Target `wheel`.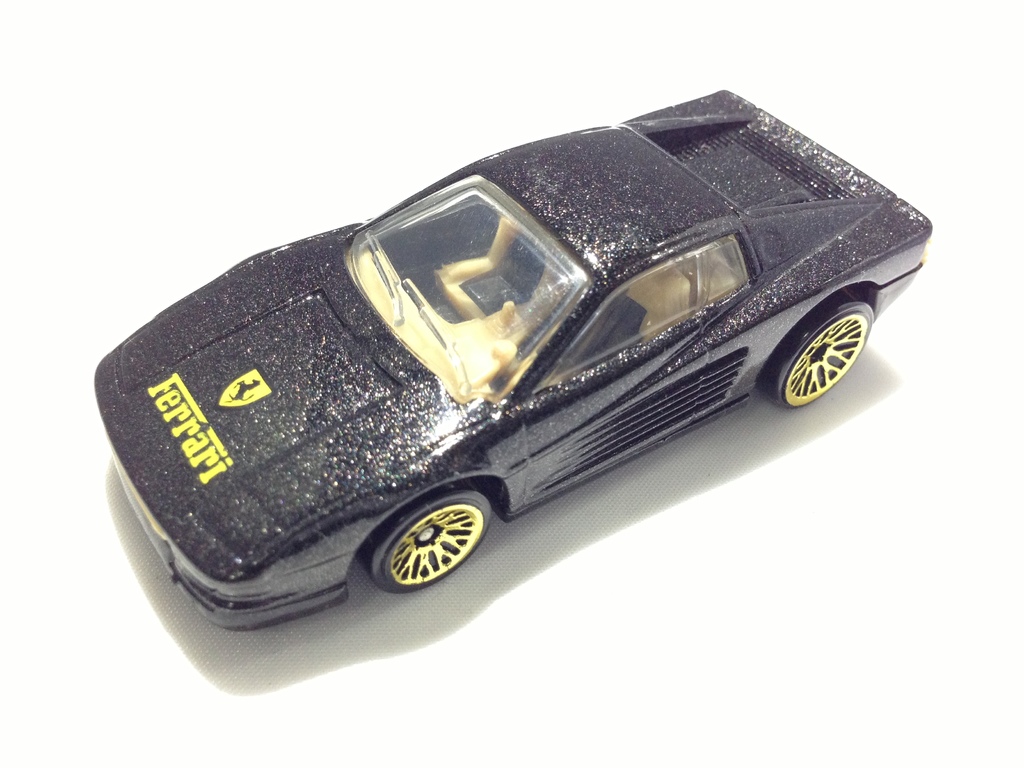
Target region: 368, 495, 489, 597.
